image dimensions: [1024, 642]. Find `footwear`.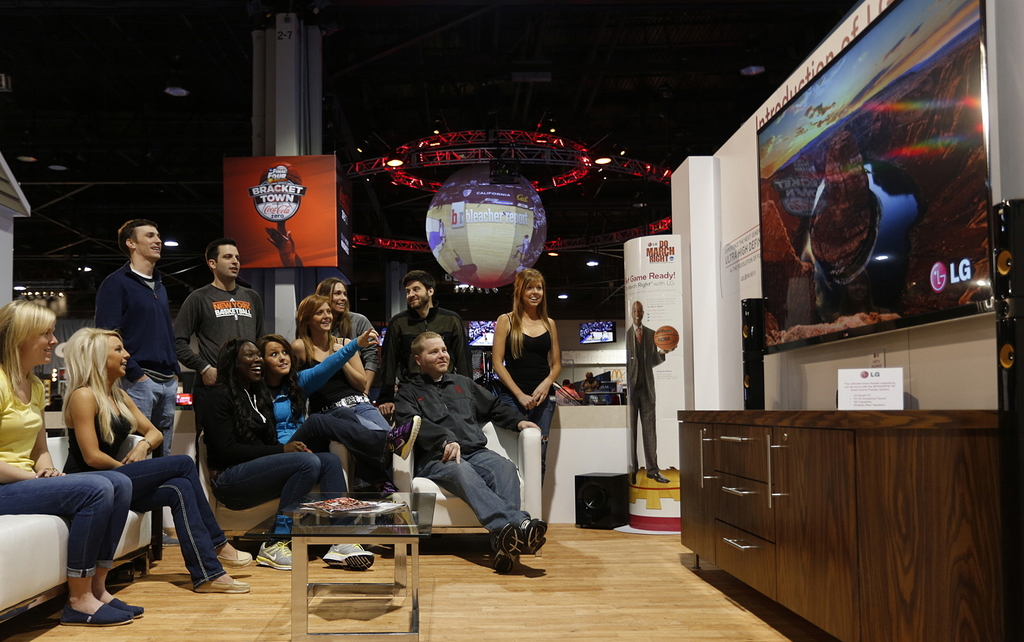
(x1=65, y1=600, x2=138, y2=629).
